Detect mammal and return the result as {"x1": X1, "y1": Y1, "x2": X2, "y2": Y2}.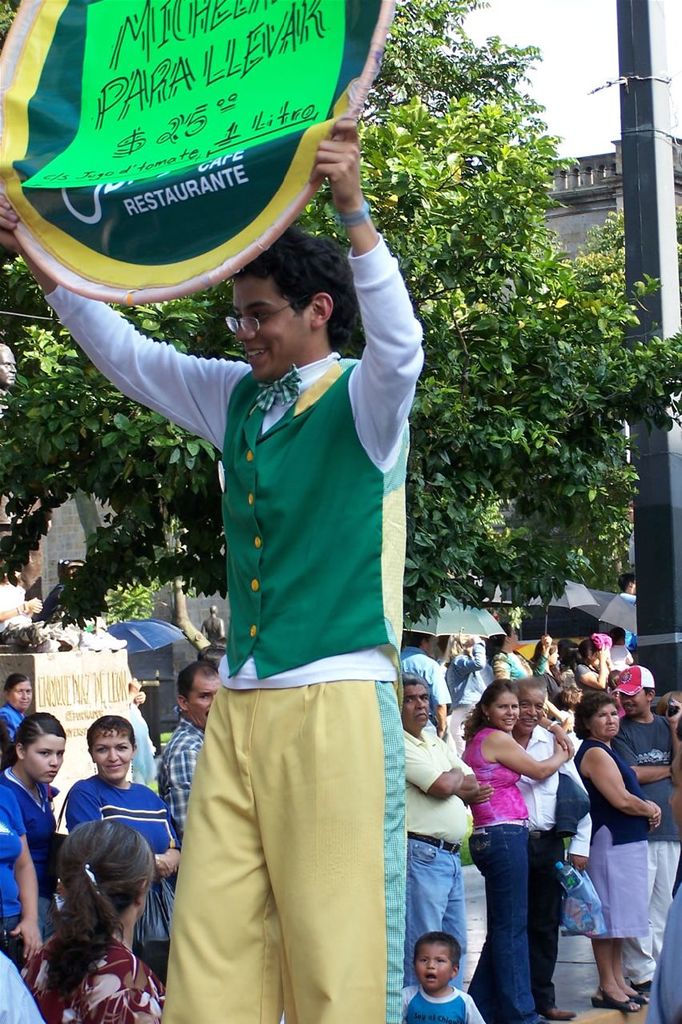
{"x1": 0, "y1": 95, "x2": 425, "y2": 1023}.
